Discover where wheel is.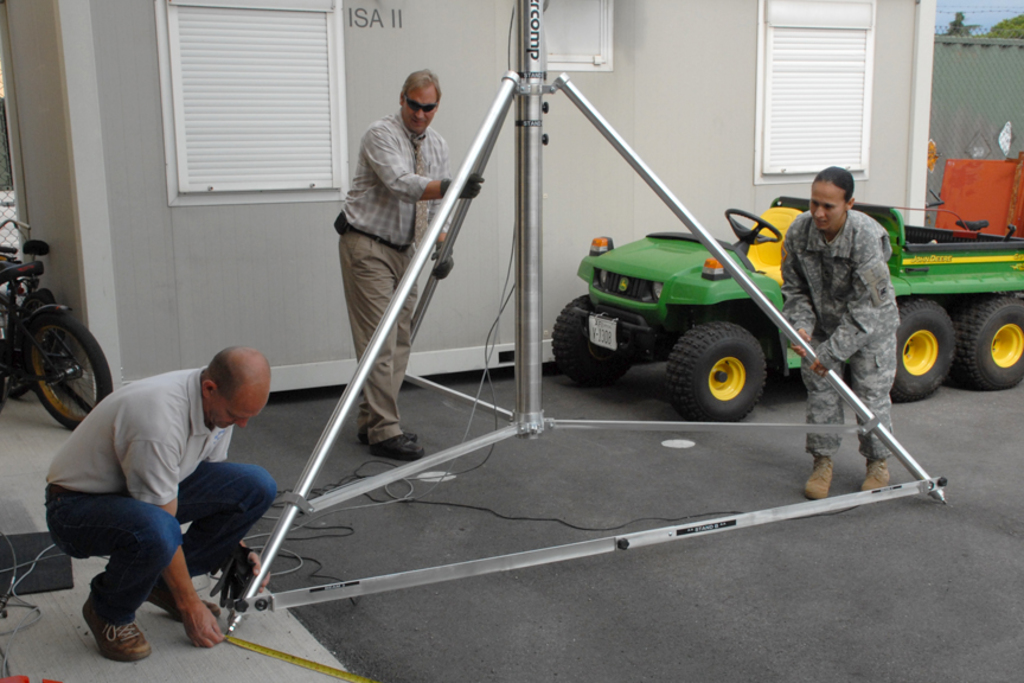
Discovered at locate(954, 292, 1023, 385).
